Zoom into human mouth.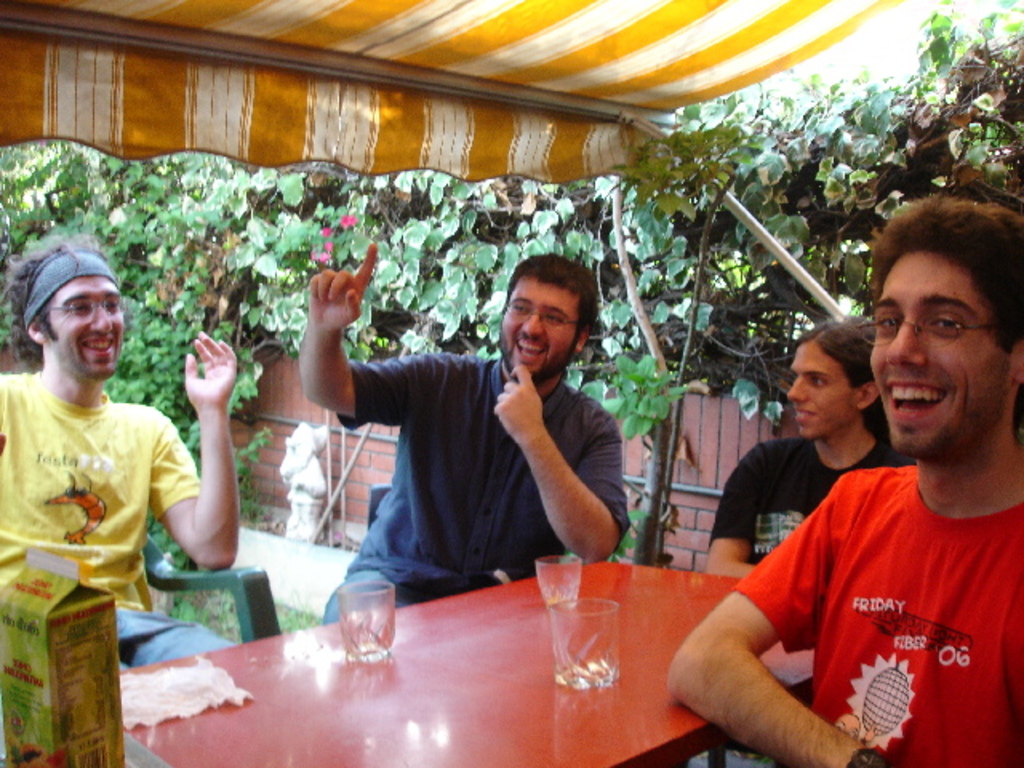
Zoom target: locate(77, 333, 118, 358).
